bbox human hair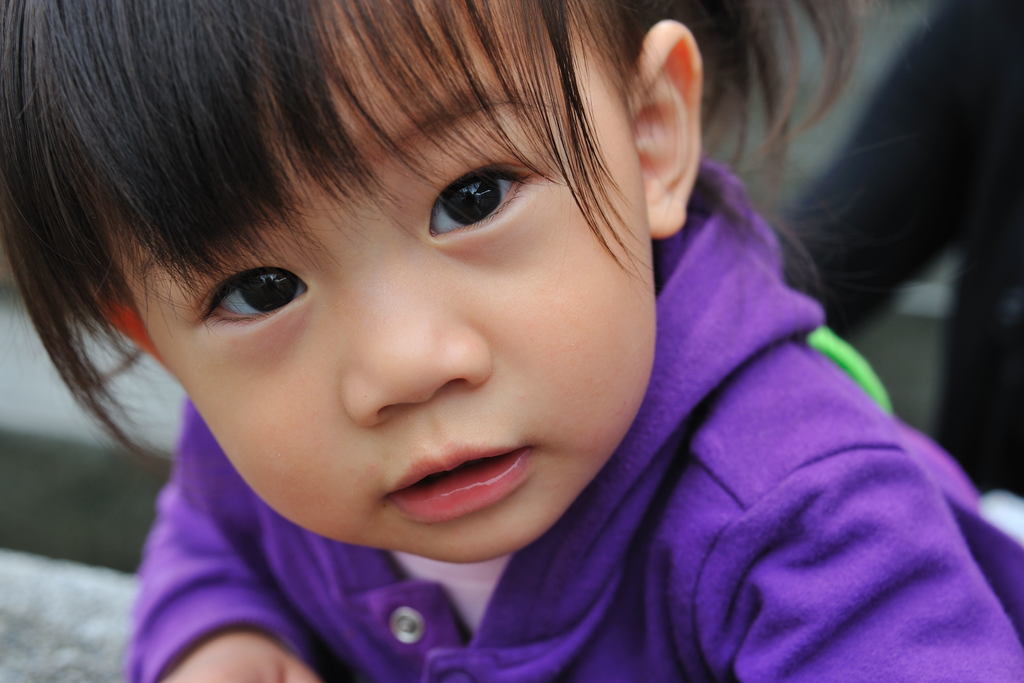
<bbox>36, 29, 857, 513</bbox>
